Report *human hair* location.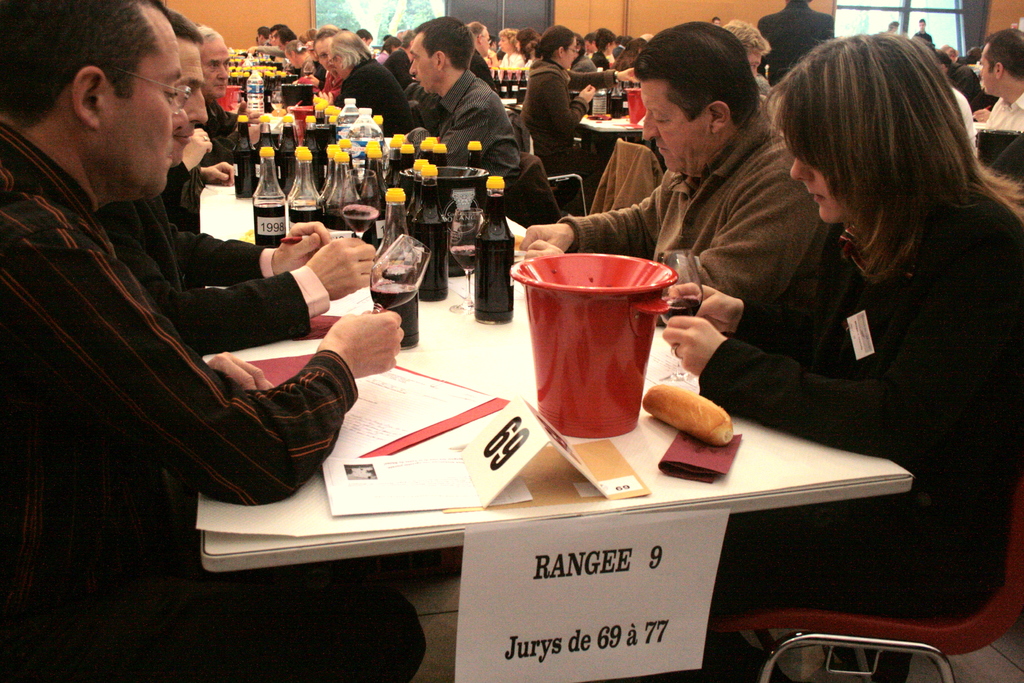
Report: [x1=400, y1=27, x2=416, y2=51].
